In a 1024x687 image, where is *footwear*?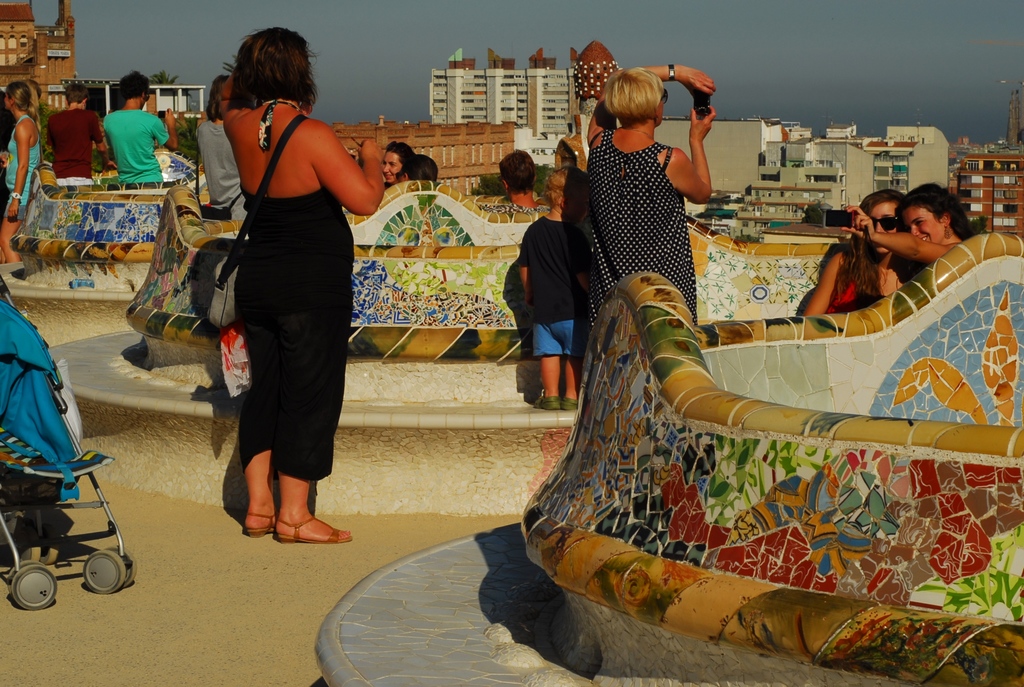
bbox(536, 397, 561, 415).
